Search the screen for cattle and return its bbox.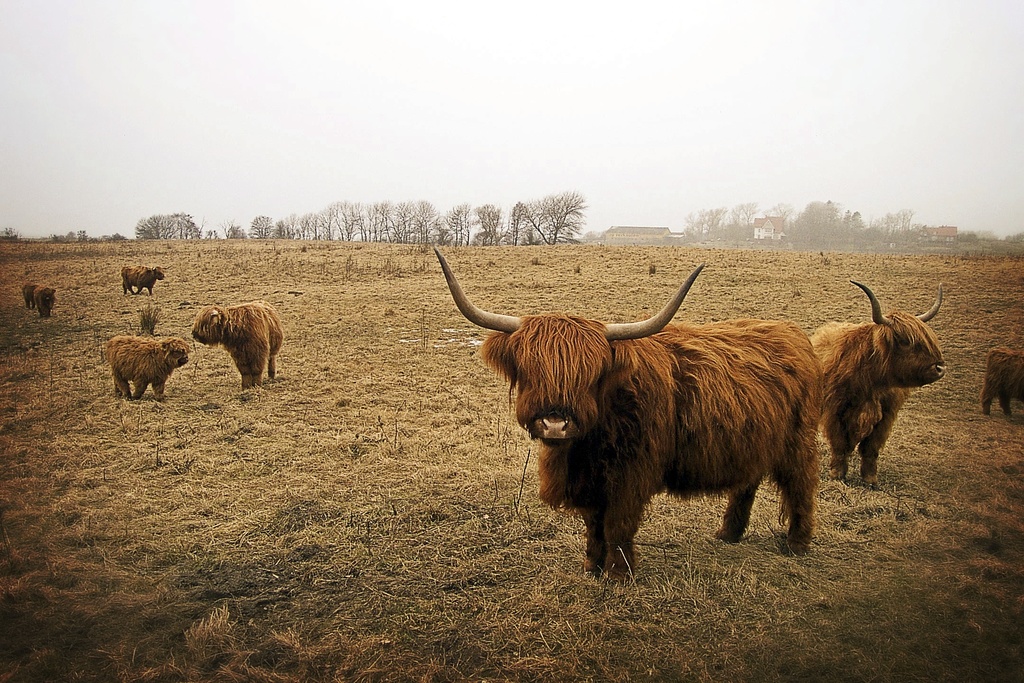
Found: bbox=(976, 346, 1023, 415).
